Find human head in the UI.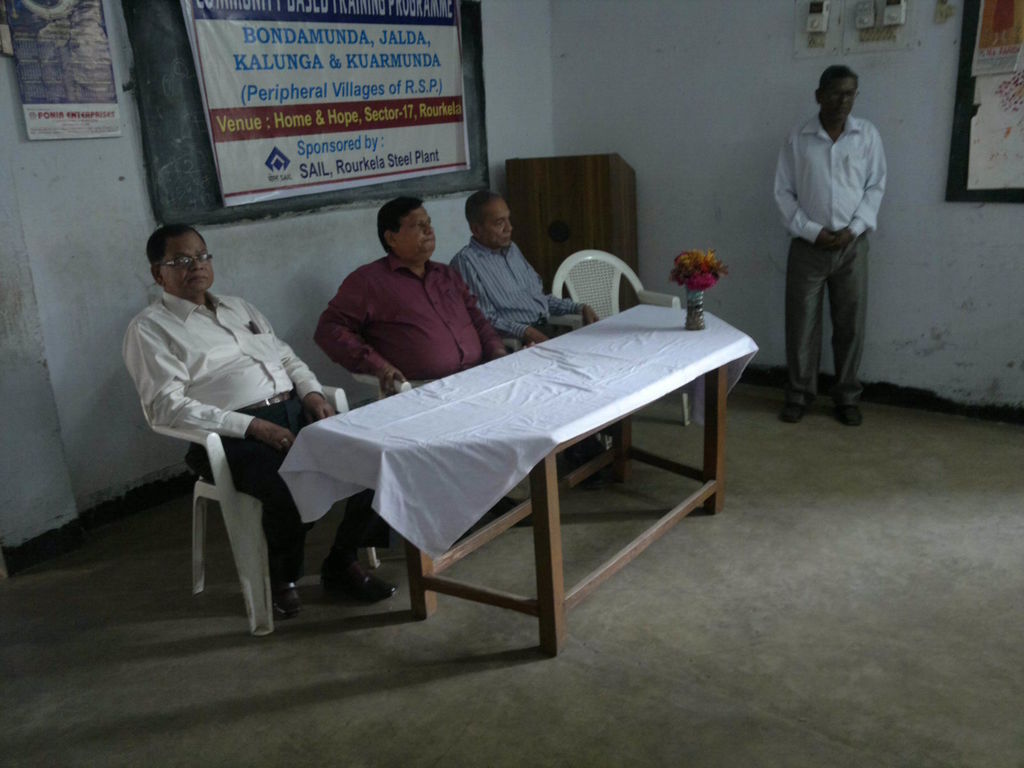
UI element at [x1=465, y1=188, x2=514, y2=247].
